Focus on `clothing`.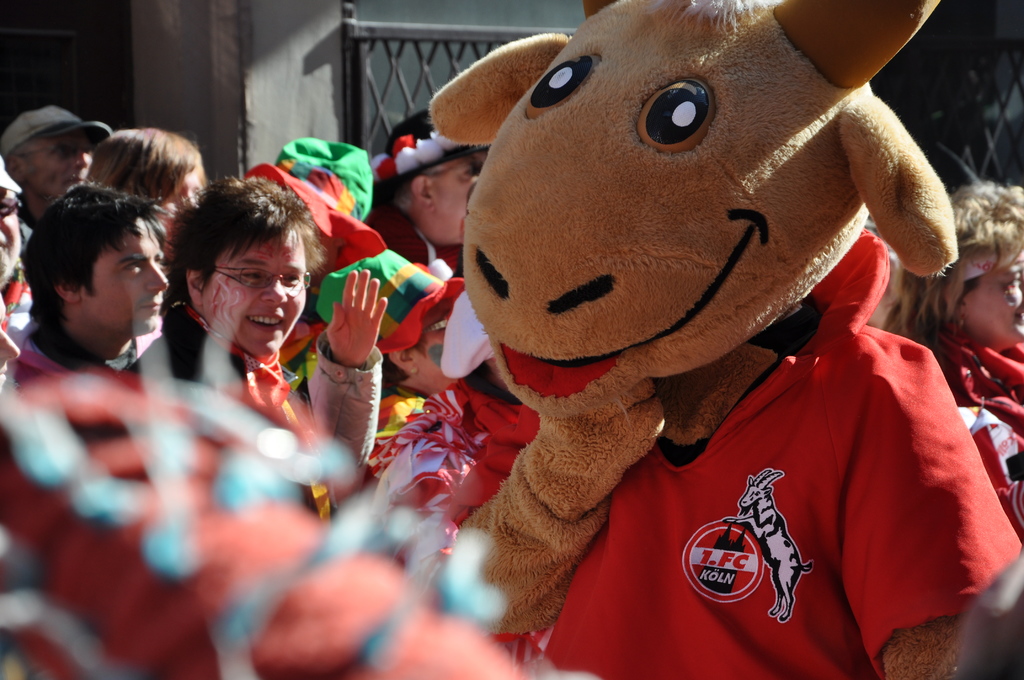
Focused at 429/218/1023/679.
